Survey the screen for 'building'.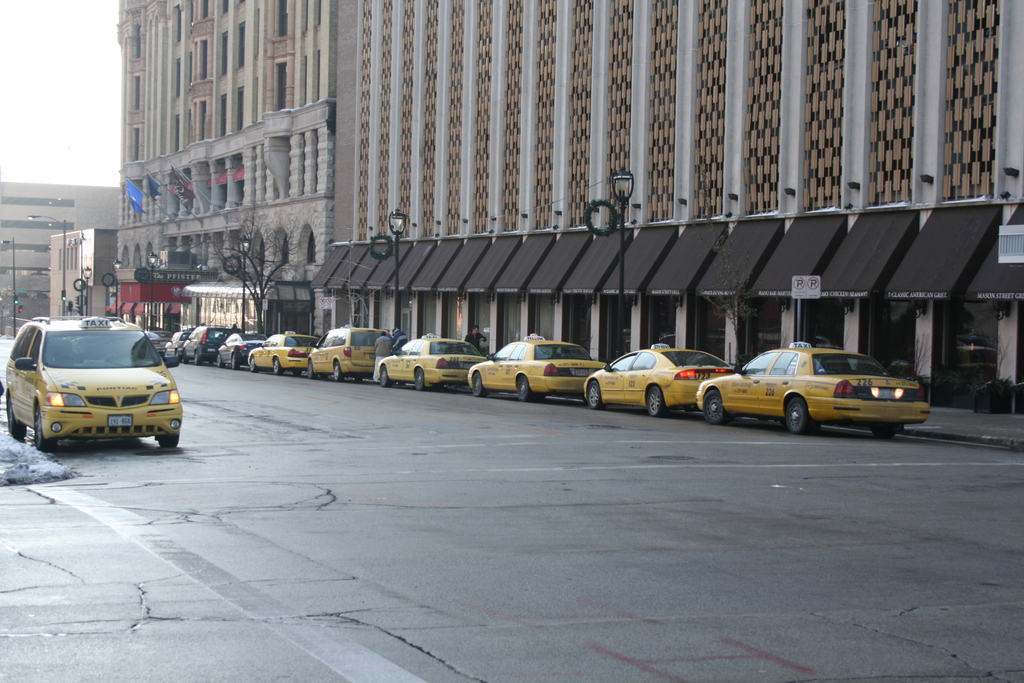
Survey found: [0, 186, 115, 325].
